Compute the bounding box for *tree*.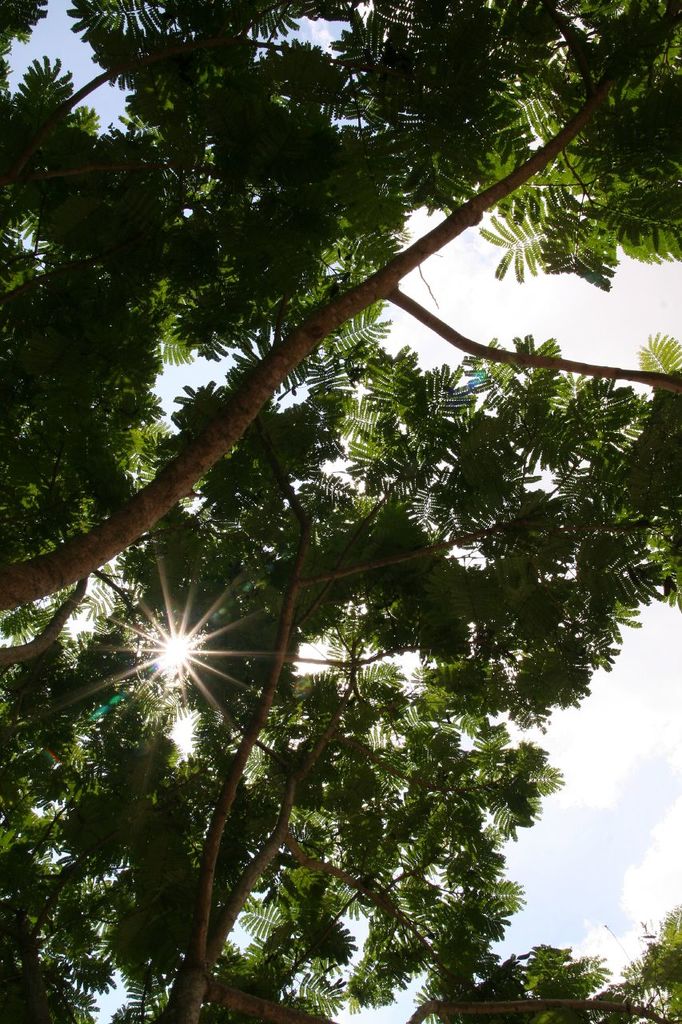
crop(0, 0, 681, 1023).
